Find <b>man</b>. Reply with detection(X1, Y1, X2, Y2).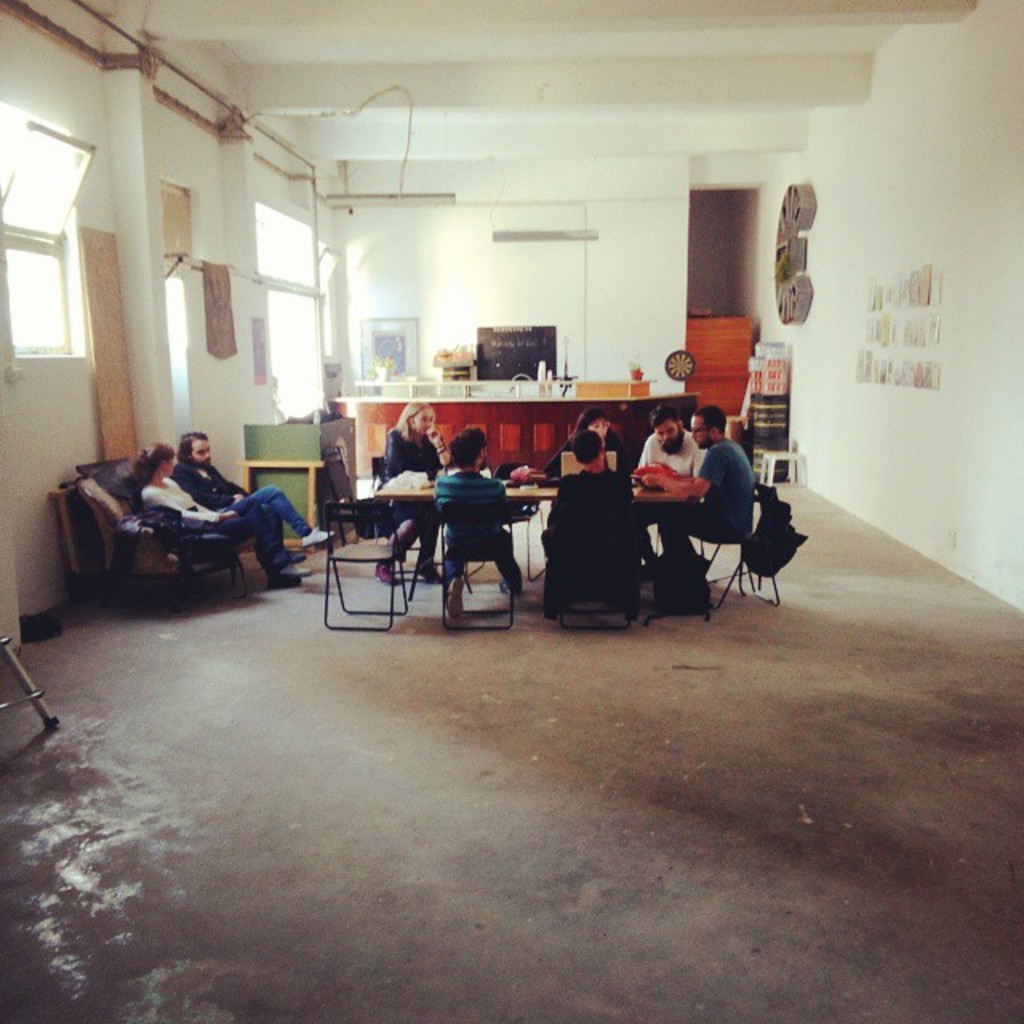
detection(547, 429, 635, 523).
